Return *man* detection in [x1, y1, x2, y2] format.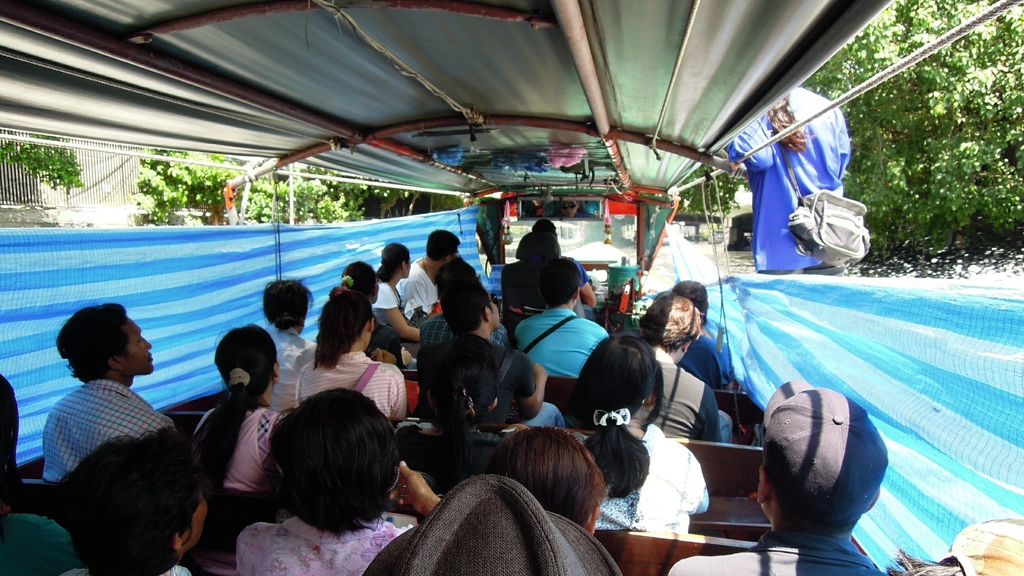
[636, 294, 721, 441].
